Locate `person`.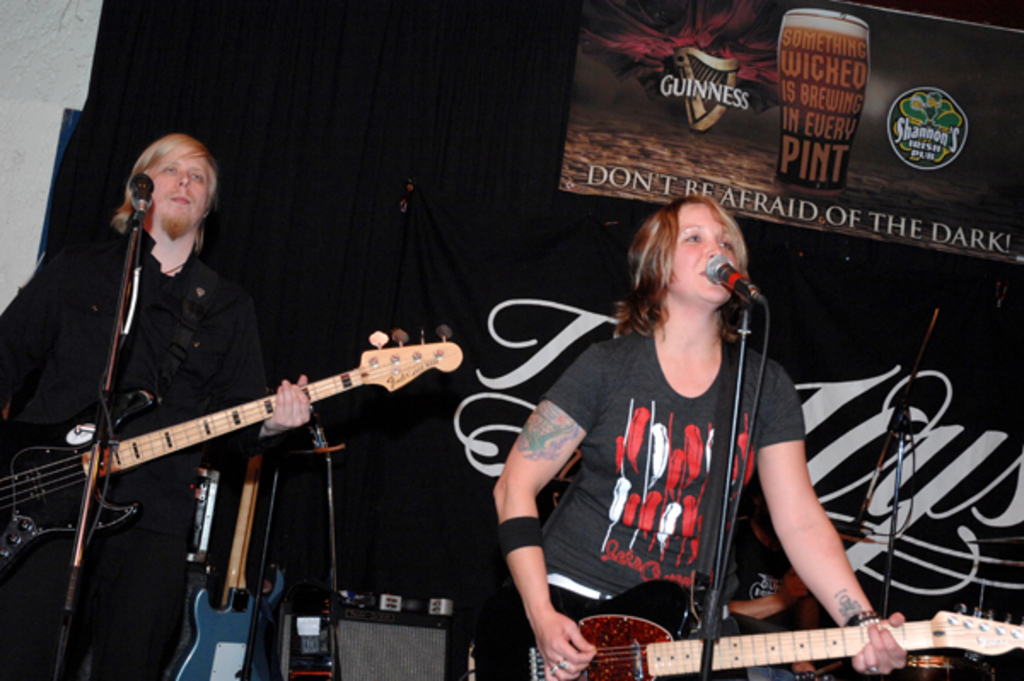
Bounding box: [63,114,333,655].
